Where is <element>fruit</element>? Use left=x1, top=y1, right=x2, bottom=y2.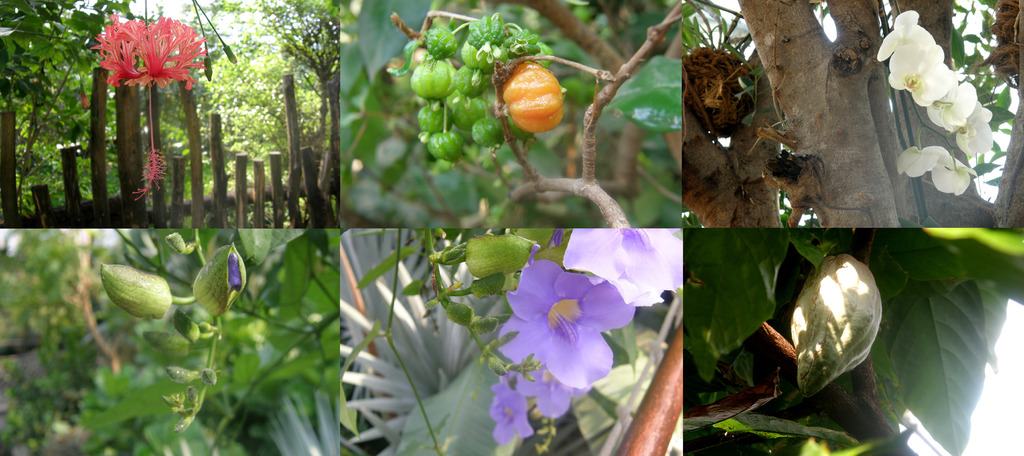
left=792, top=250, right=883, bottom=393.
